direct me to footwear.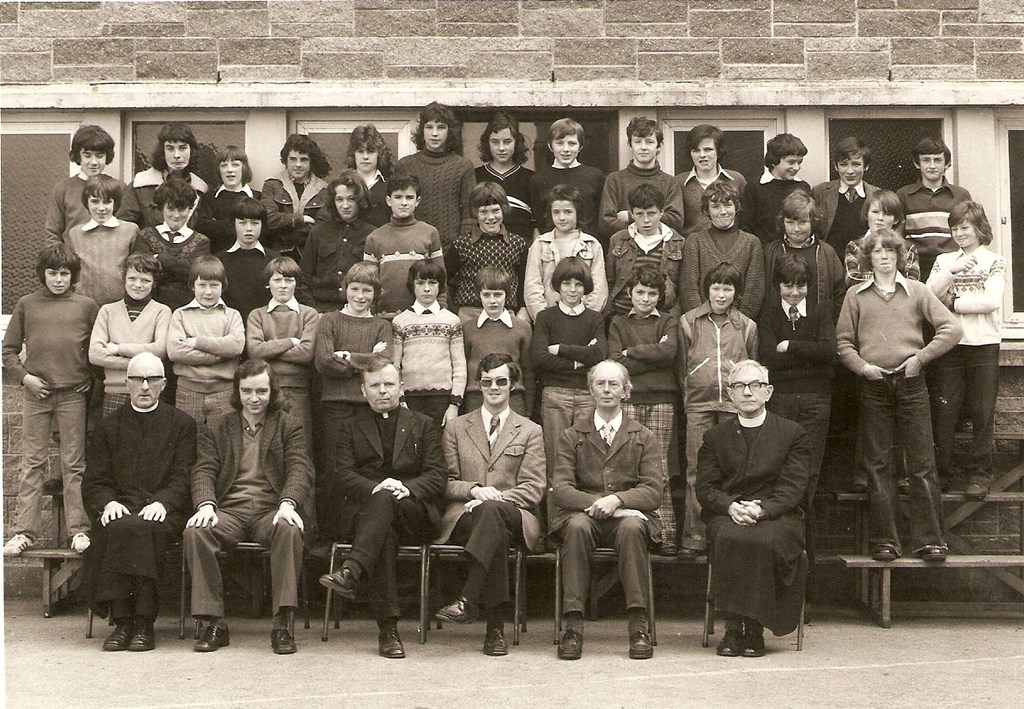
Direction: rect(321, 568, 357, 597).
